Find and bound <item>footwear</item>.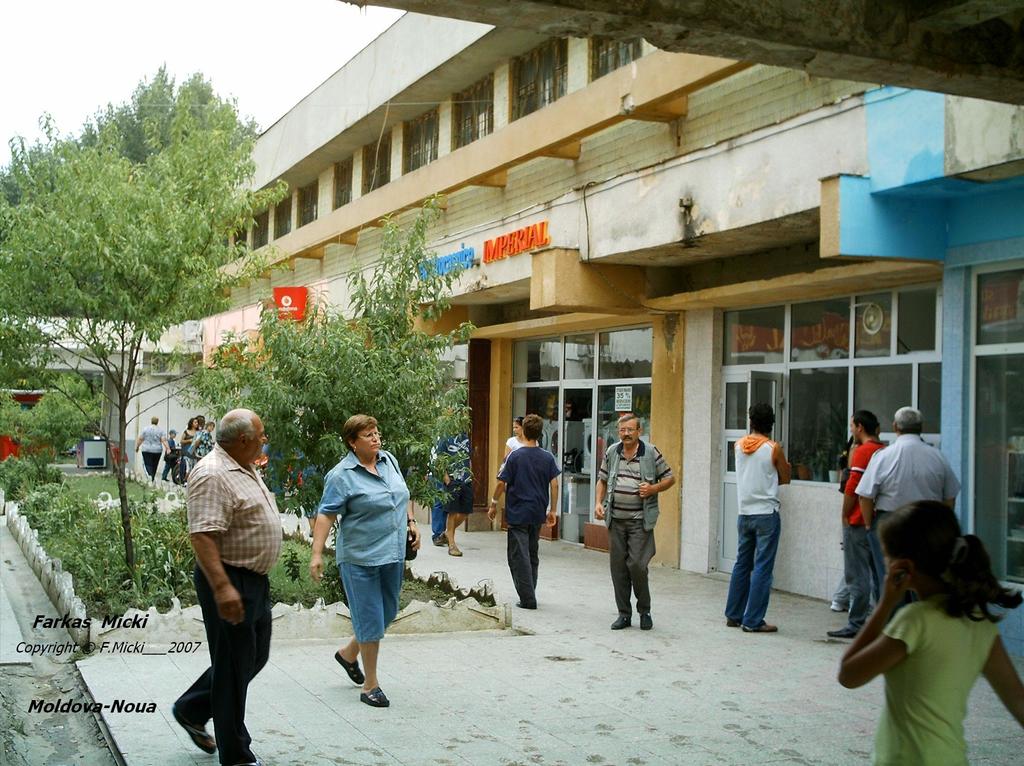
Bound: crop(221, 758, 264, 765).
